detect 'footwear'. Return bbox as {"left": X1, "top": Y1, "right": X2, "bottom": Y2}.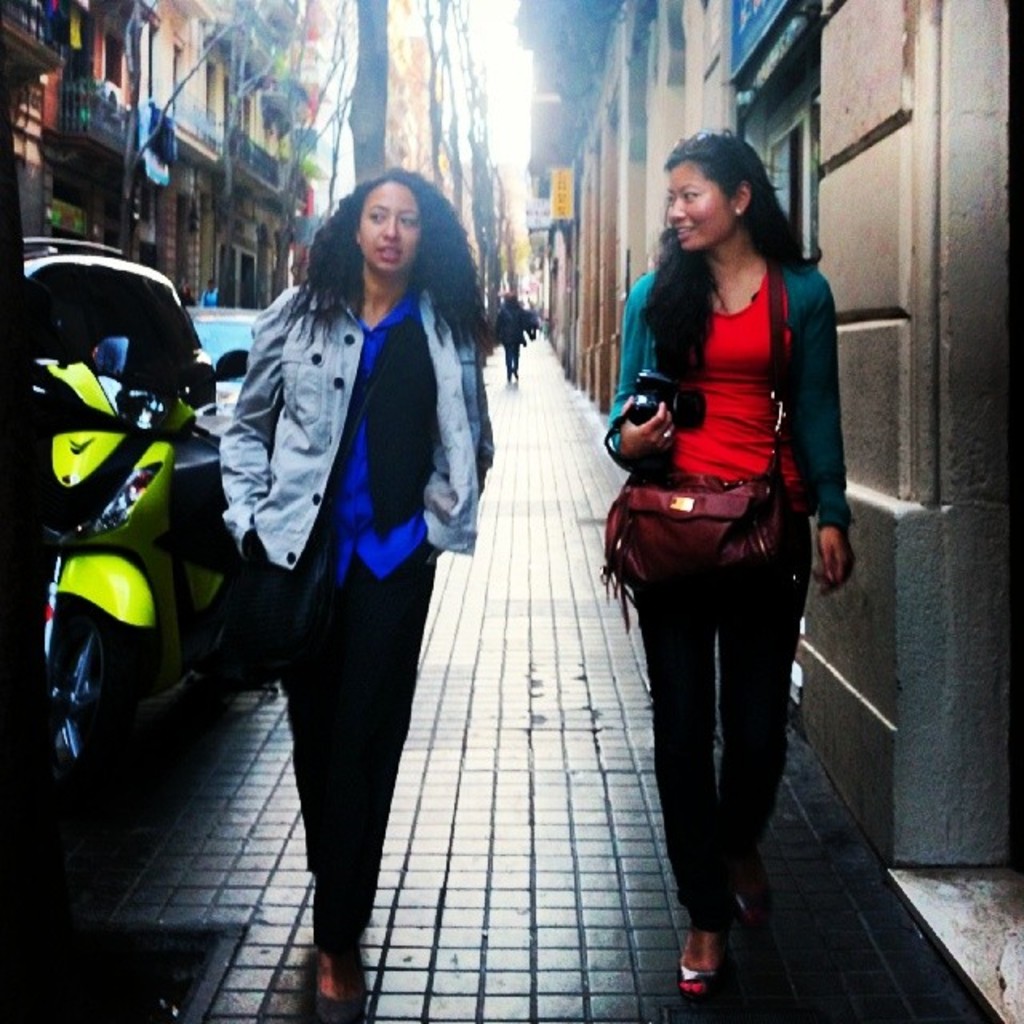
{"left": 736, "top": 853, "right": 768, "bottom": 923}.
